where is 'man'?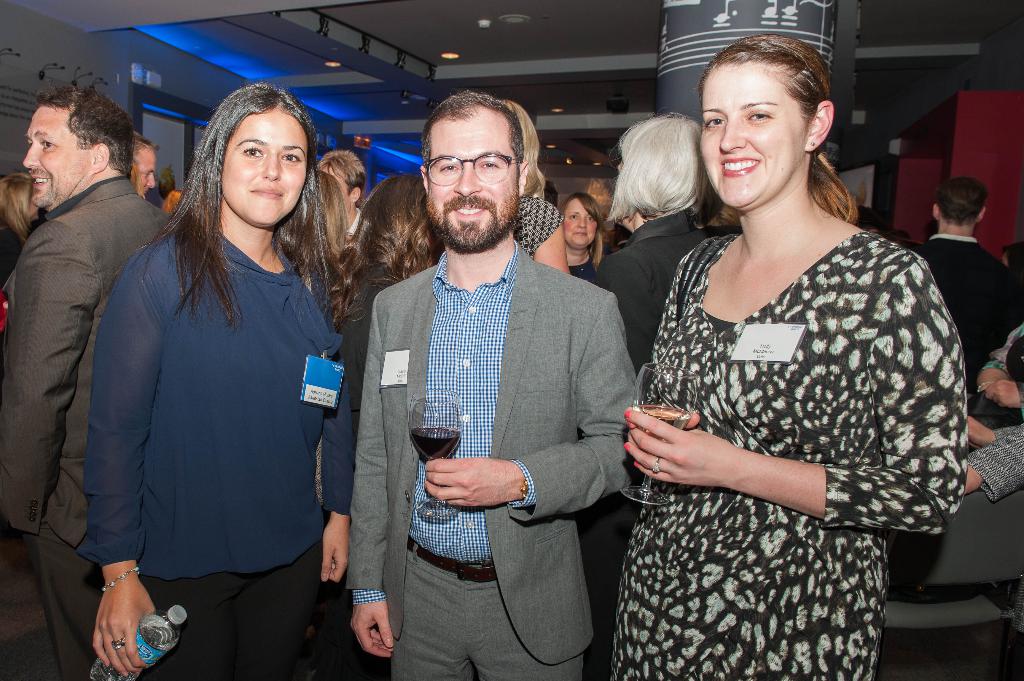
<region>913, 175, 1023, 397</region>.
